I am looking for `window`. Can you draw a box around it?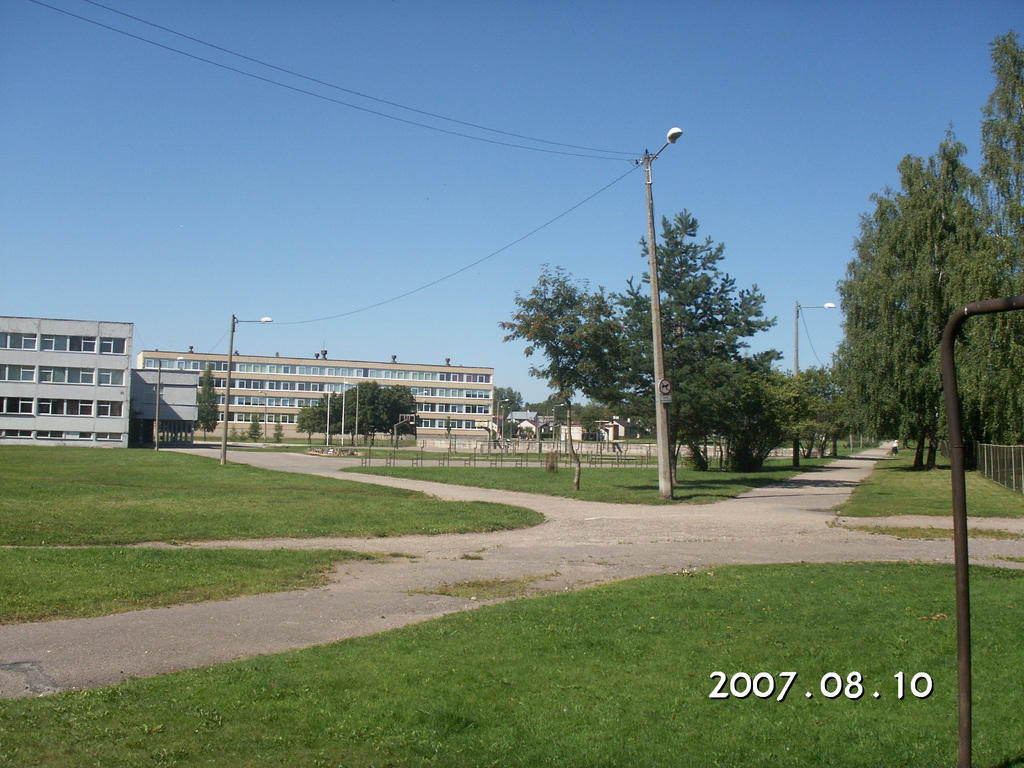
Sure, the bounding box is [left=236, top=397, right=246, bottom=406].
